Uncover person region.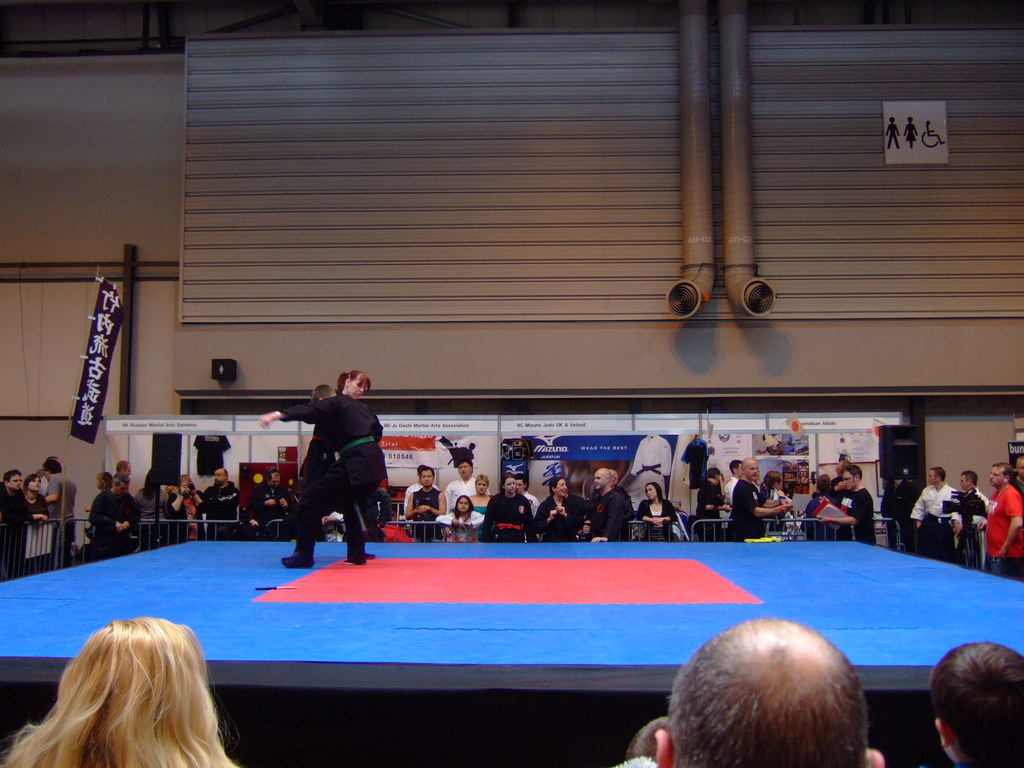
Uncovered: locate(693, 467, 732, 539).
